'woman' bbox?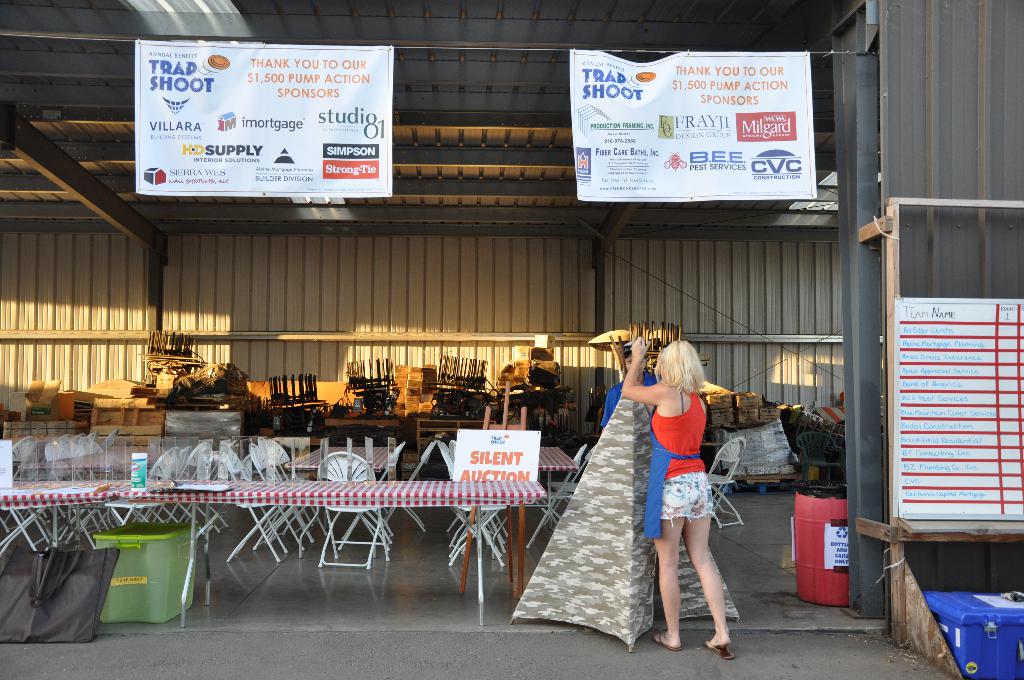
634 329 748 656
